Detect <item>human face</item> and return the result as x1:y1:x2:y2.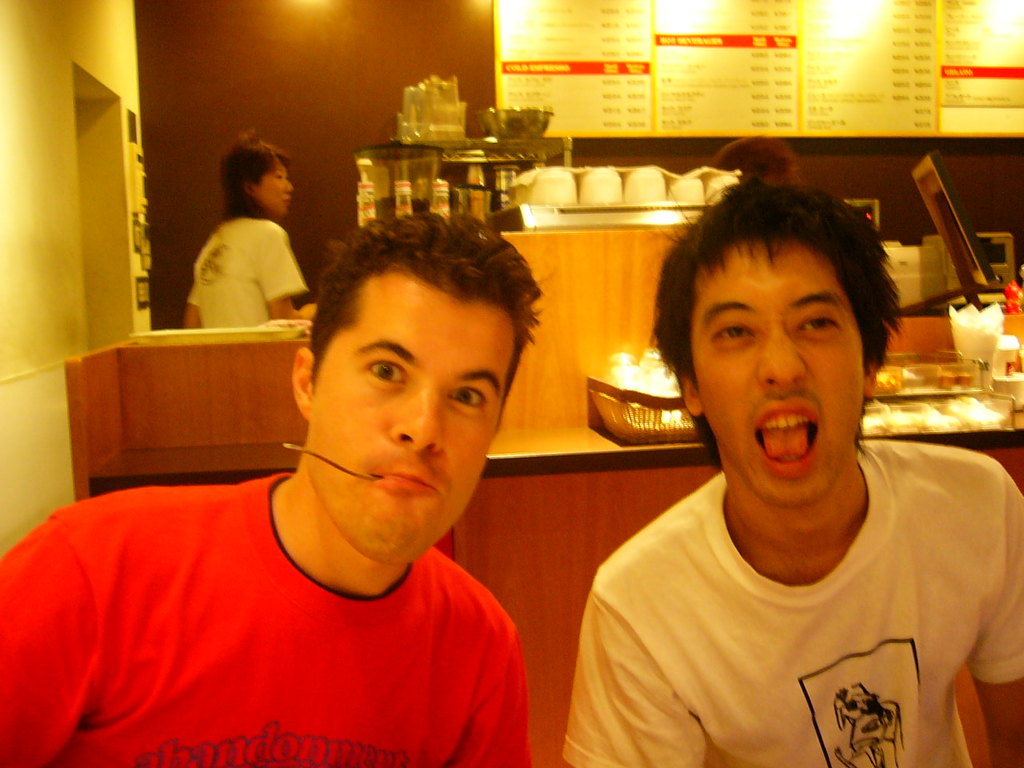
689:238:865:504.
